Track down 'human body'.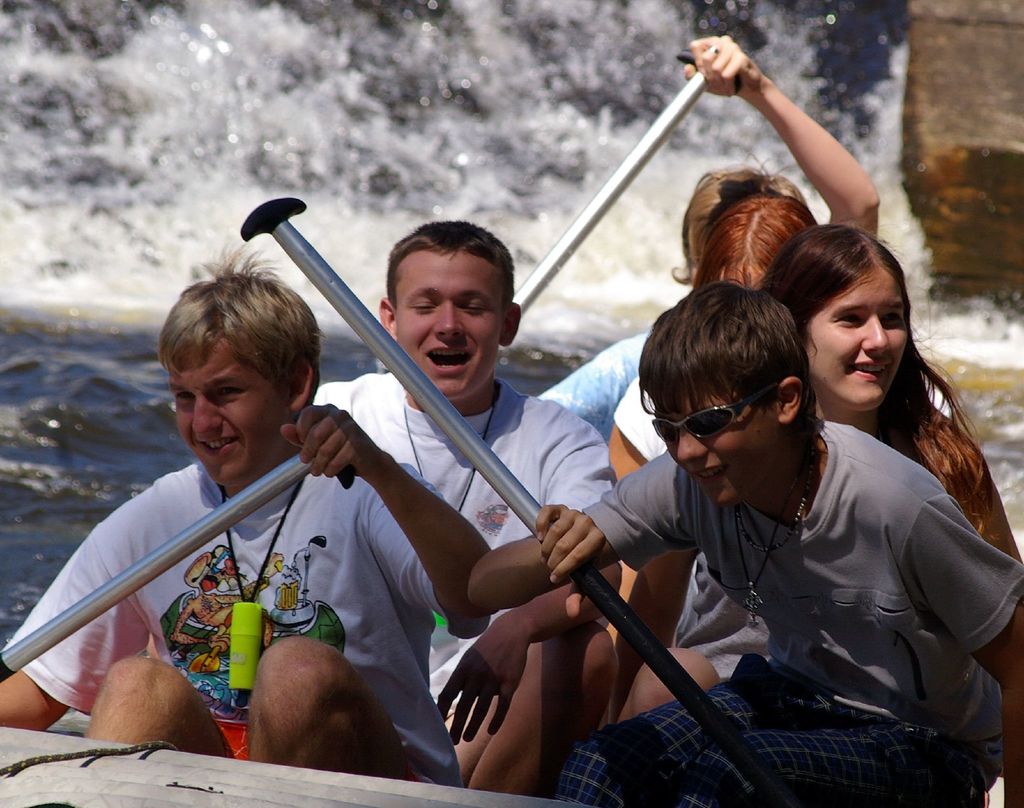
Tracked to pyautogui.locateOnScreen(677, 393, 1023, 807).
